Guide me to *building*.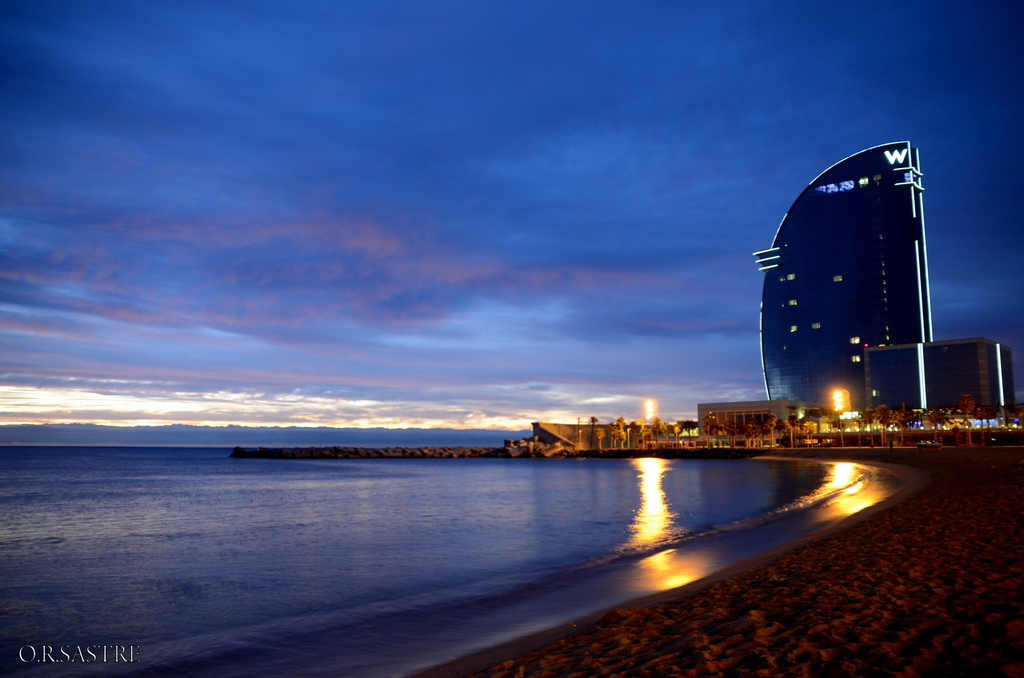
Guidance: Rect(757, 138, 931, 411).
